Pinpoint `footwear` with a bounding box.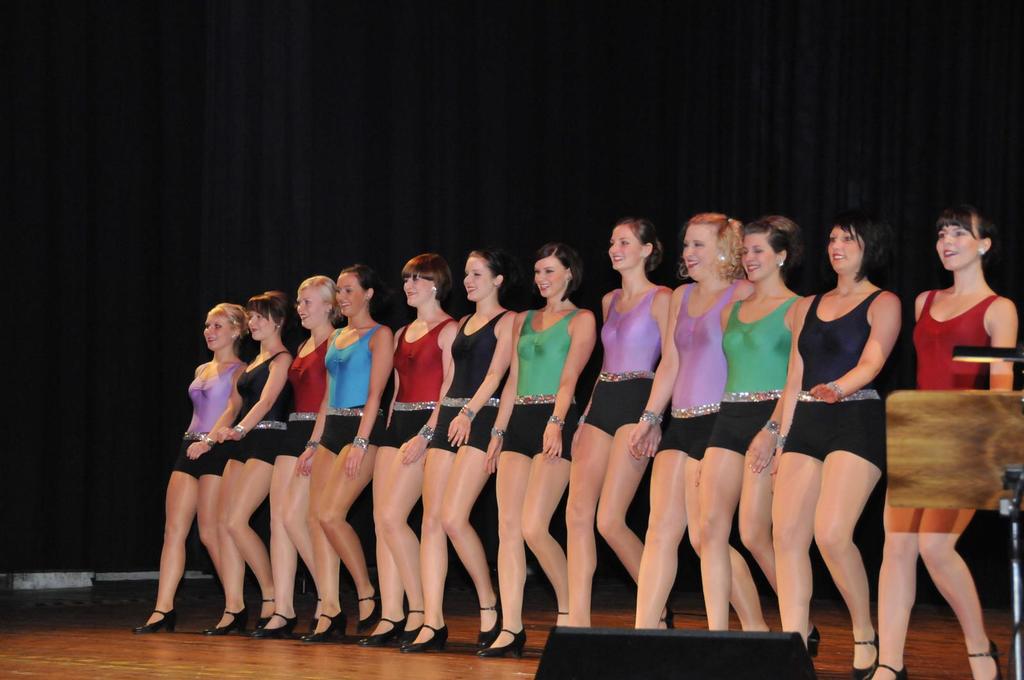
box(658, 599, 675, 633).
